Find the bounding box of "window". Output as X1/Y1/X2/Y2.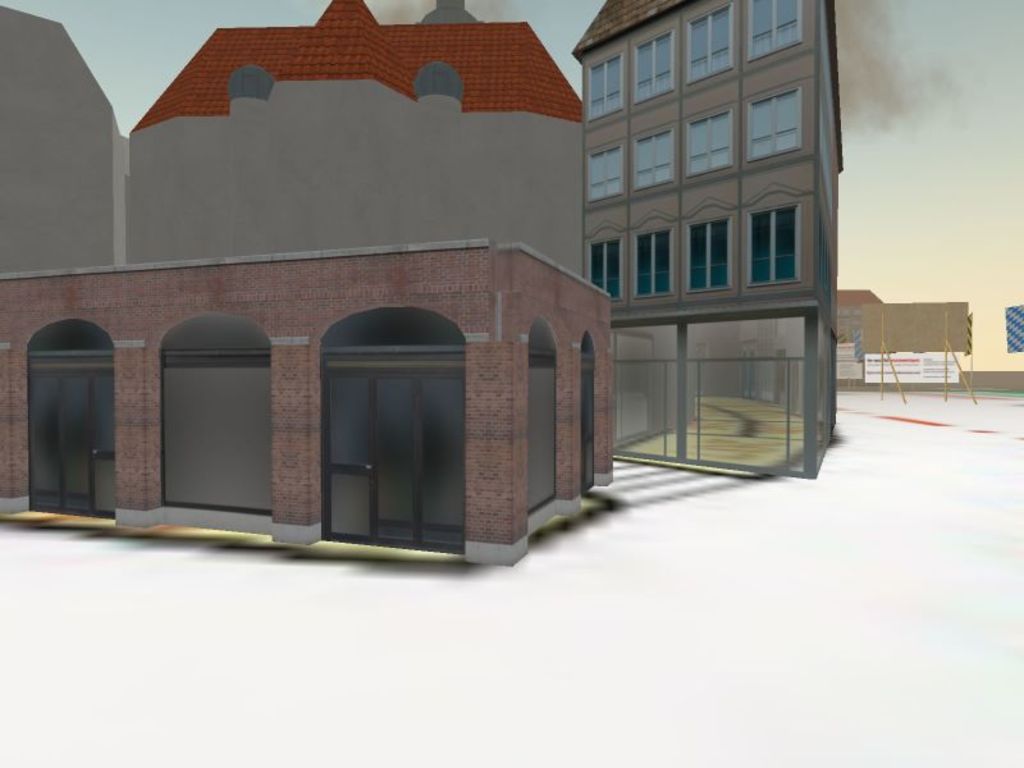
745/86/799/164.
